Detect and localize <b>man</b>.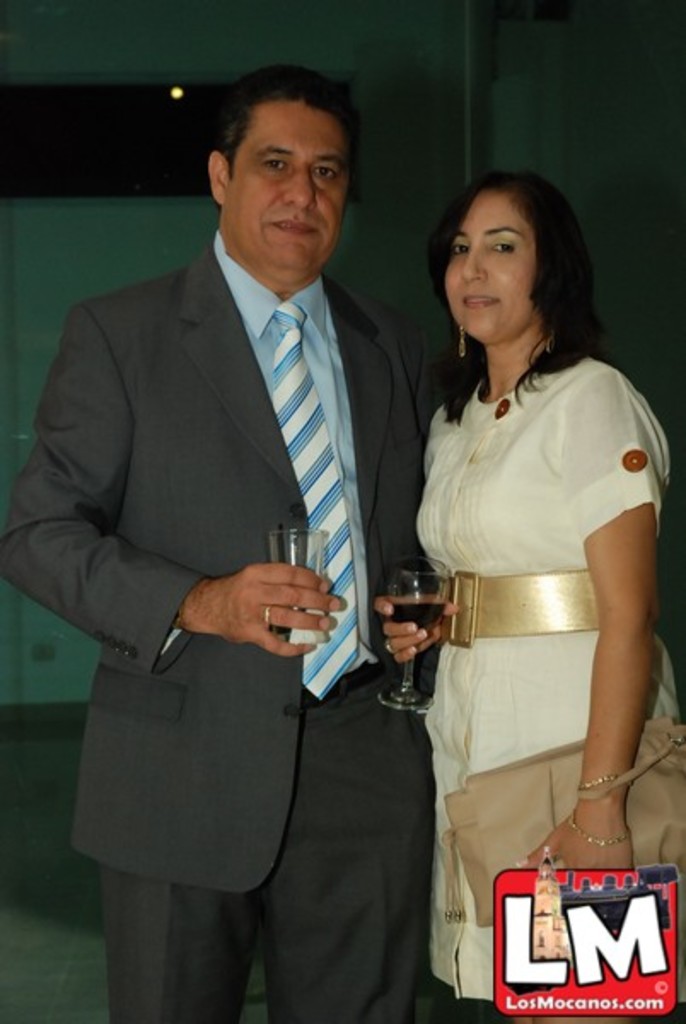
Localized at <box>29,67,440,988</box>.
